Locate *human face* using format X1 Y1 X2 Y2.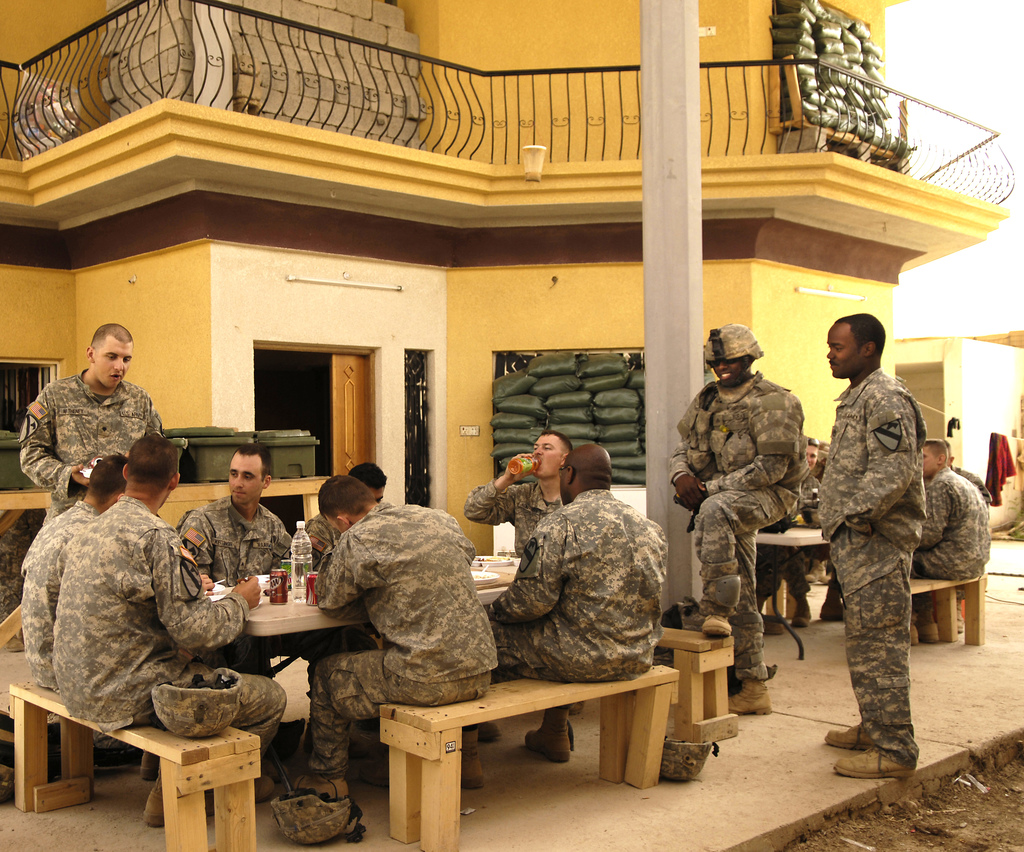
93 341 138 389.
